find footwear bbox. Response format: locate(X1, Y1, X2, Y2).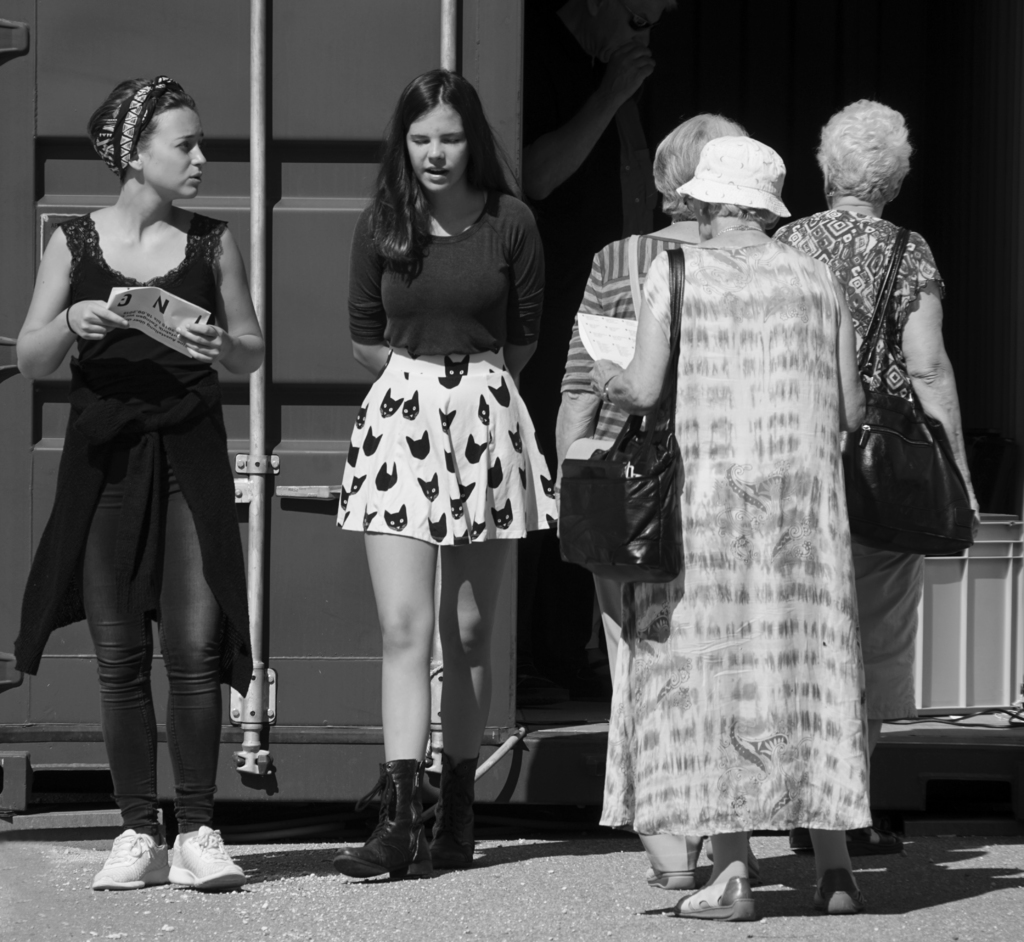
locate(644, 863, 693, 892).
